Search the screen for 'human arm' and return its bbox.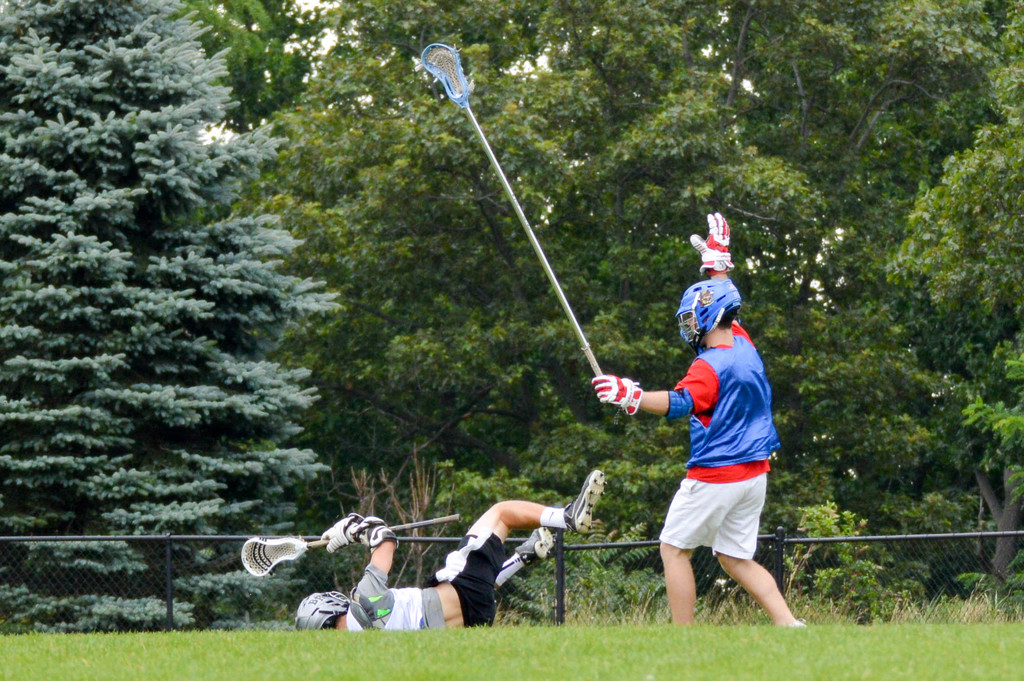
Found: Rect(324, 510, 398, 593).
